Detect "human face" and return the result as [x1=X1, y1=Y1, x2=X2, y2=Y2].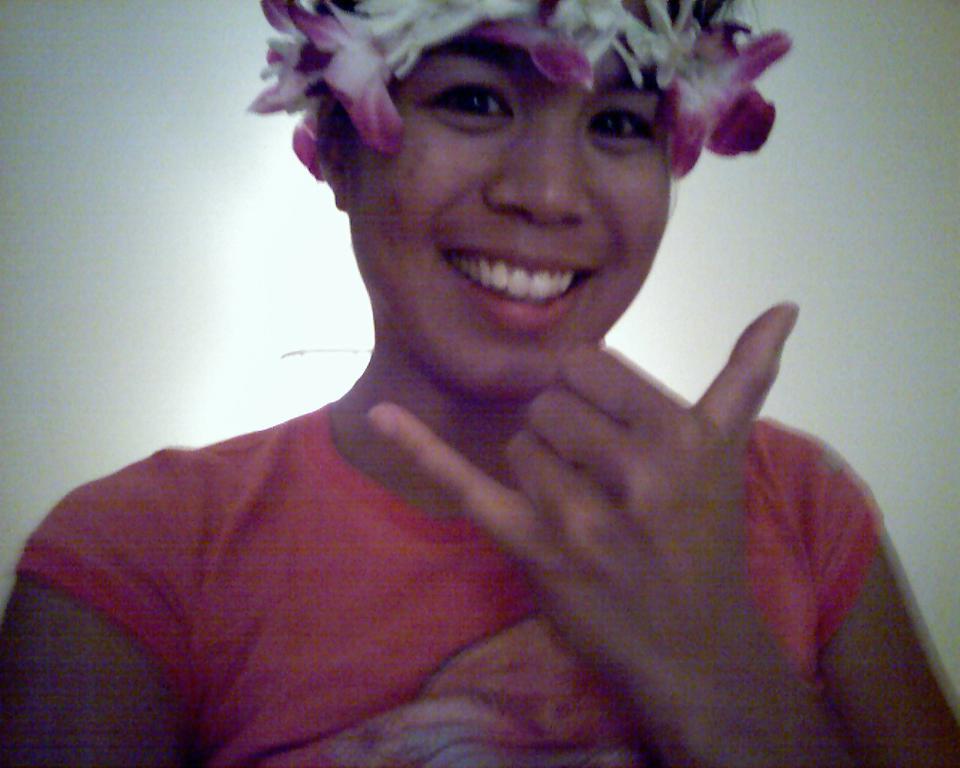
[x1=307, y1=13, x2=726, y2=357].
